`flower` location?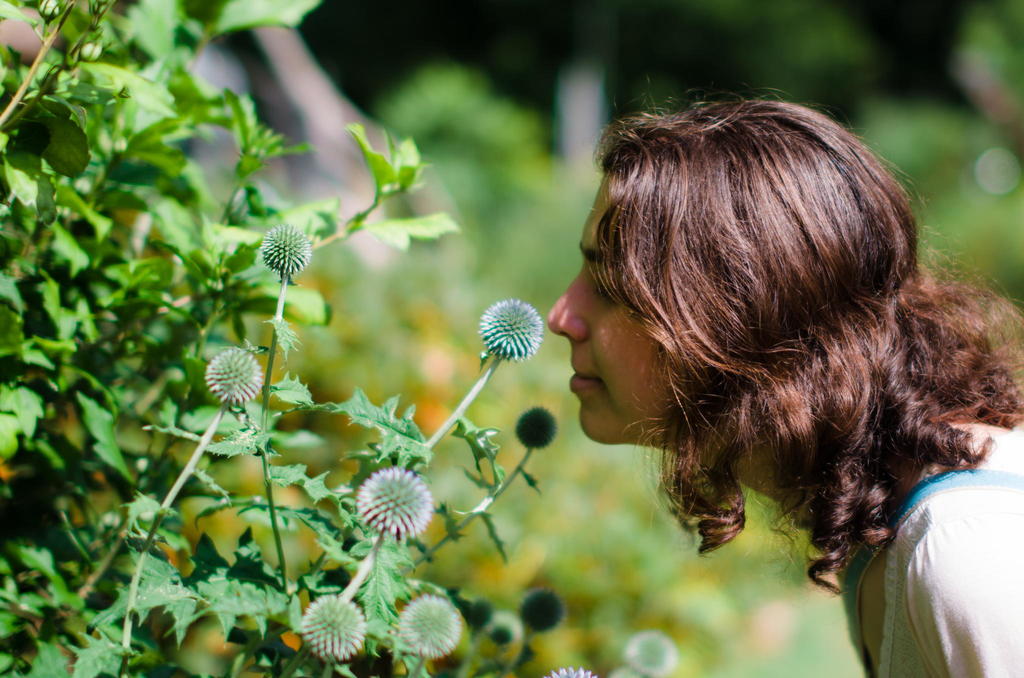
left=303, top=596, right=360, bottom=656
